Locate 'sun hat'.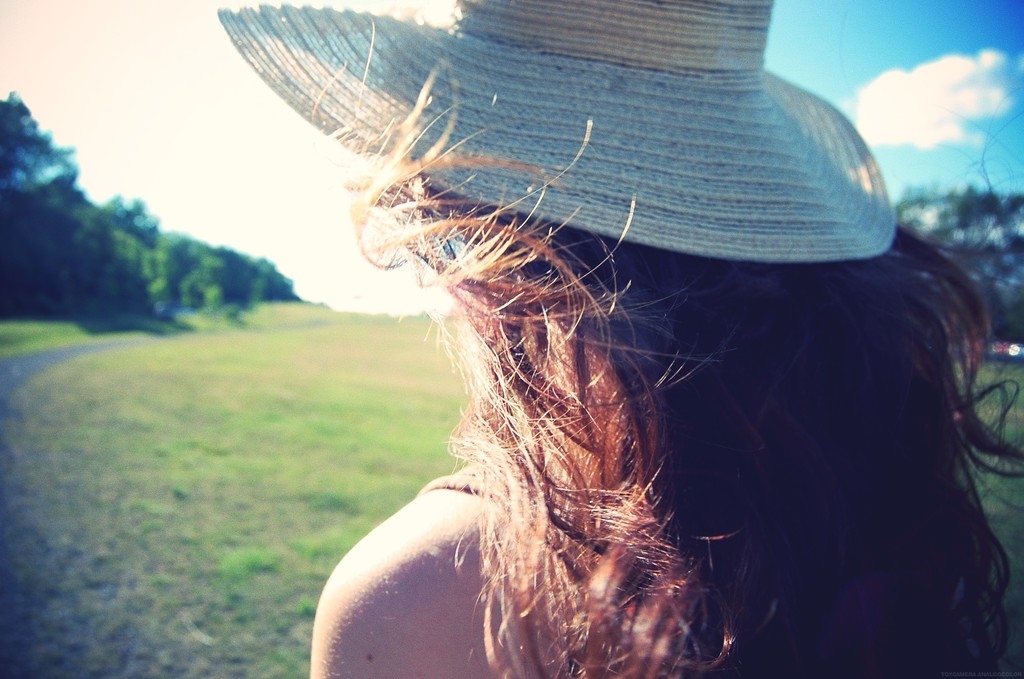
Bounding box: locate(216, 0, 897, 266).
